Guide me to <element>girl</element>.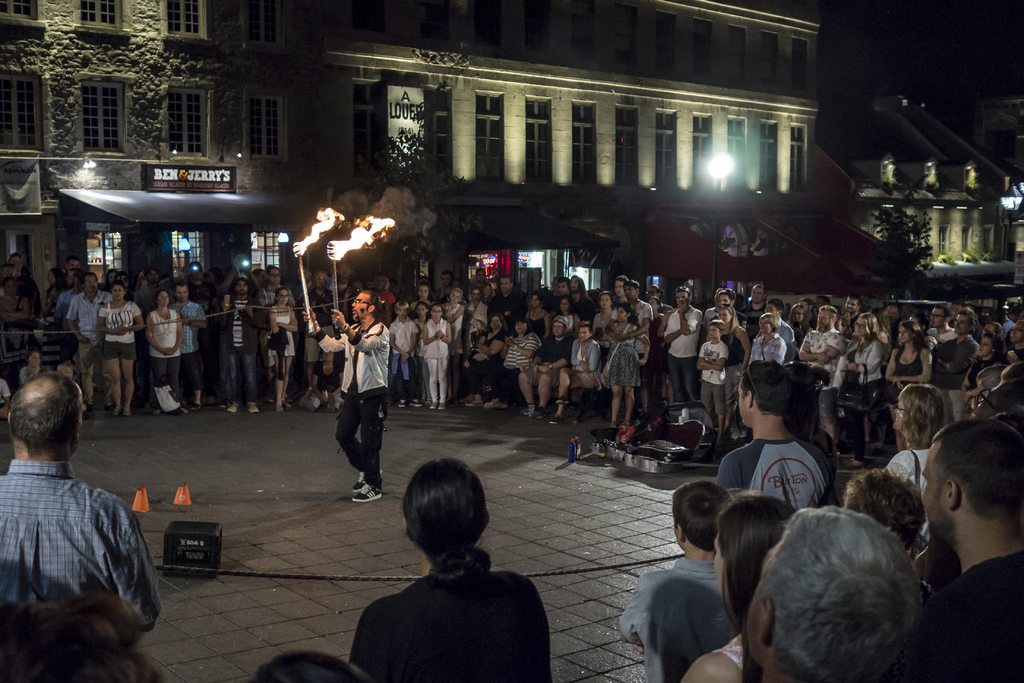
Guidance: <box>346,457,552,682</box>.
